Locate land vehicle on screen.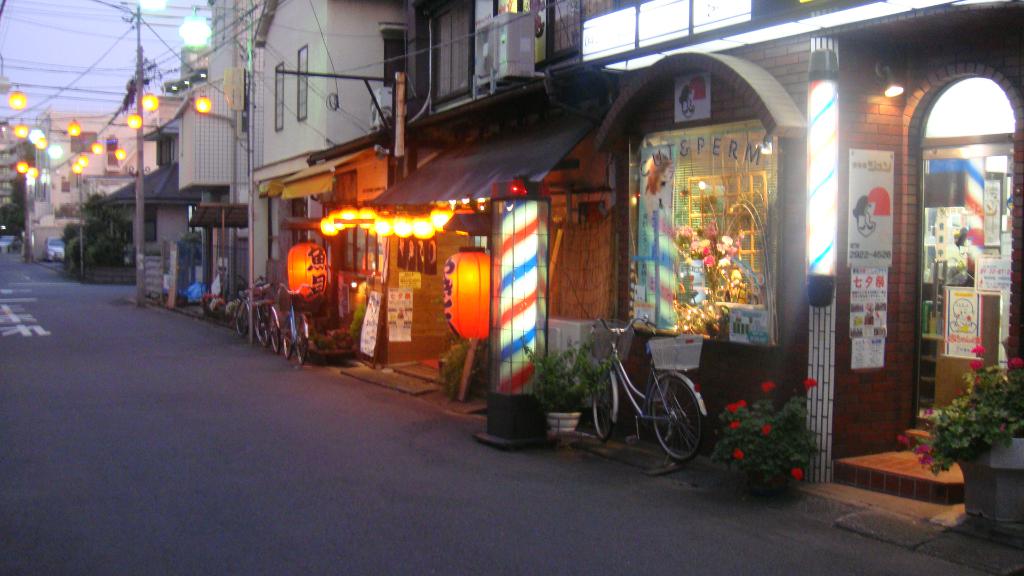
On screen at 234, 273, 273, 341.
